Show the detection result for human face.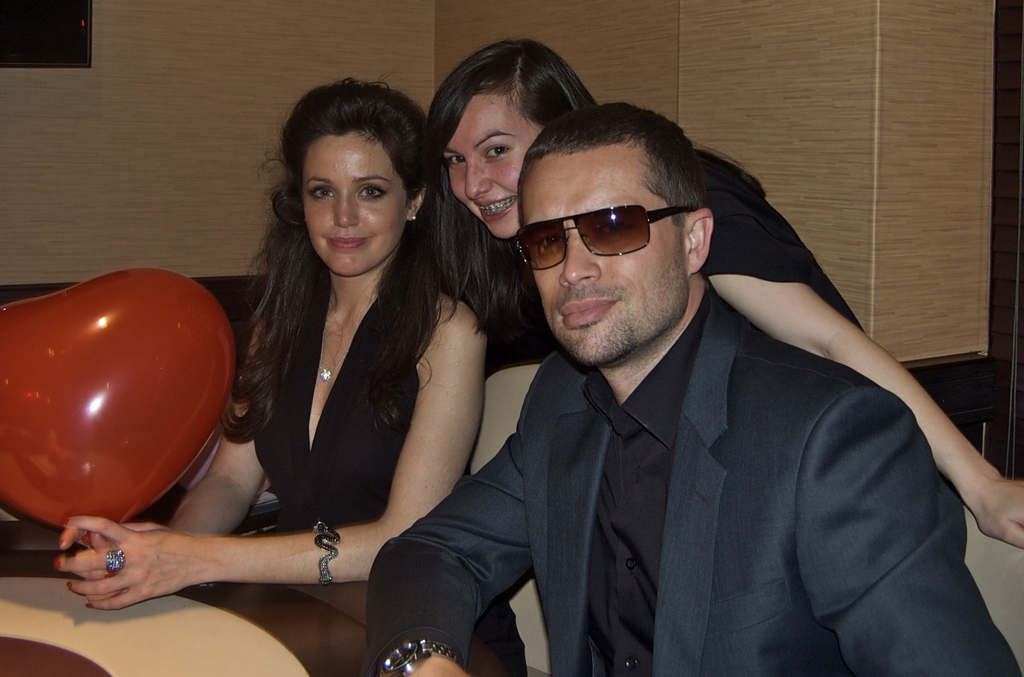
527 140 688 365.
